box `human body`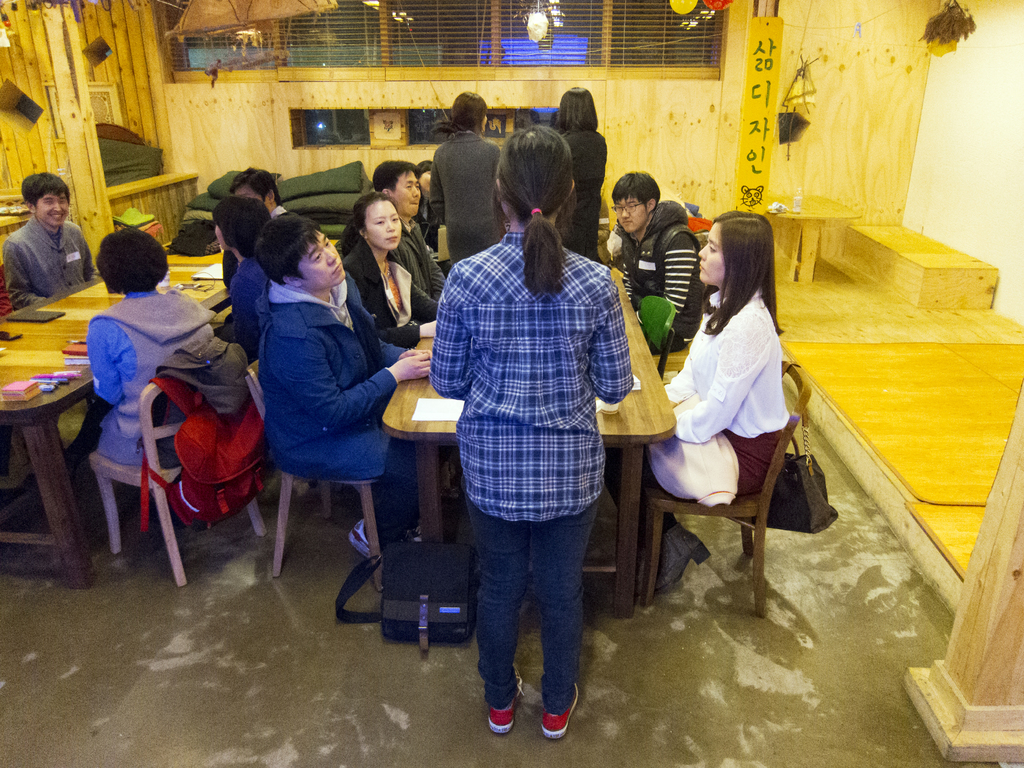
[x1=419, y1=88, x2=502, y2=263]
